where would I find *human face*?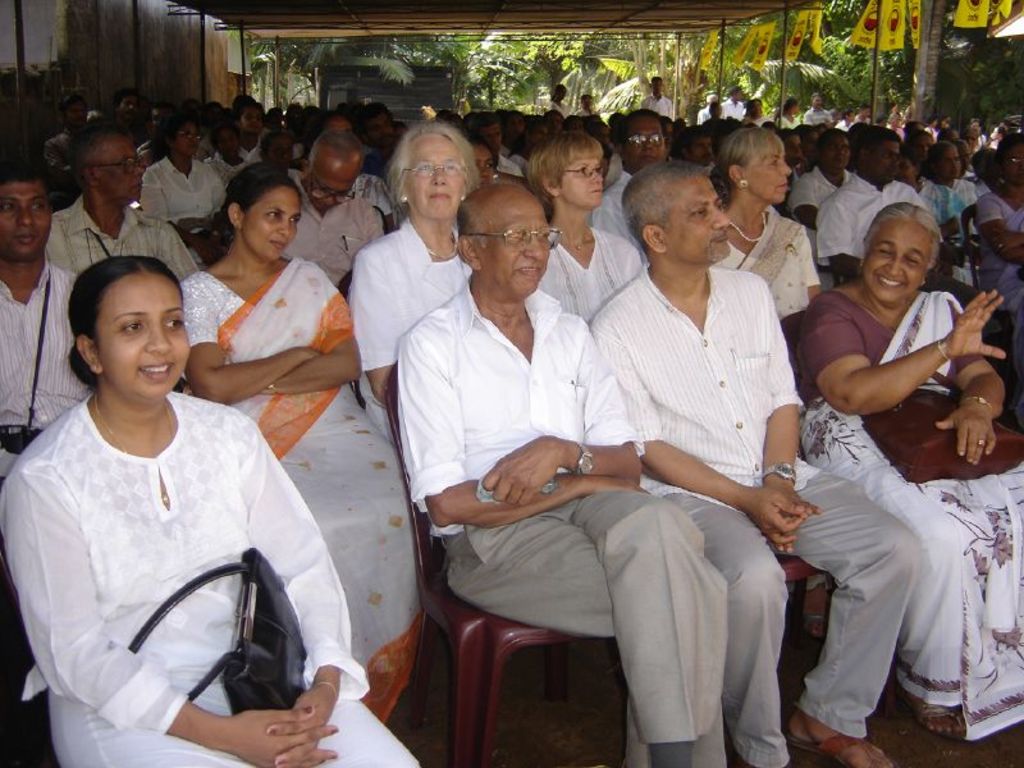
At l=667, t=182, r=722, b=264.
